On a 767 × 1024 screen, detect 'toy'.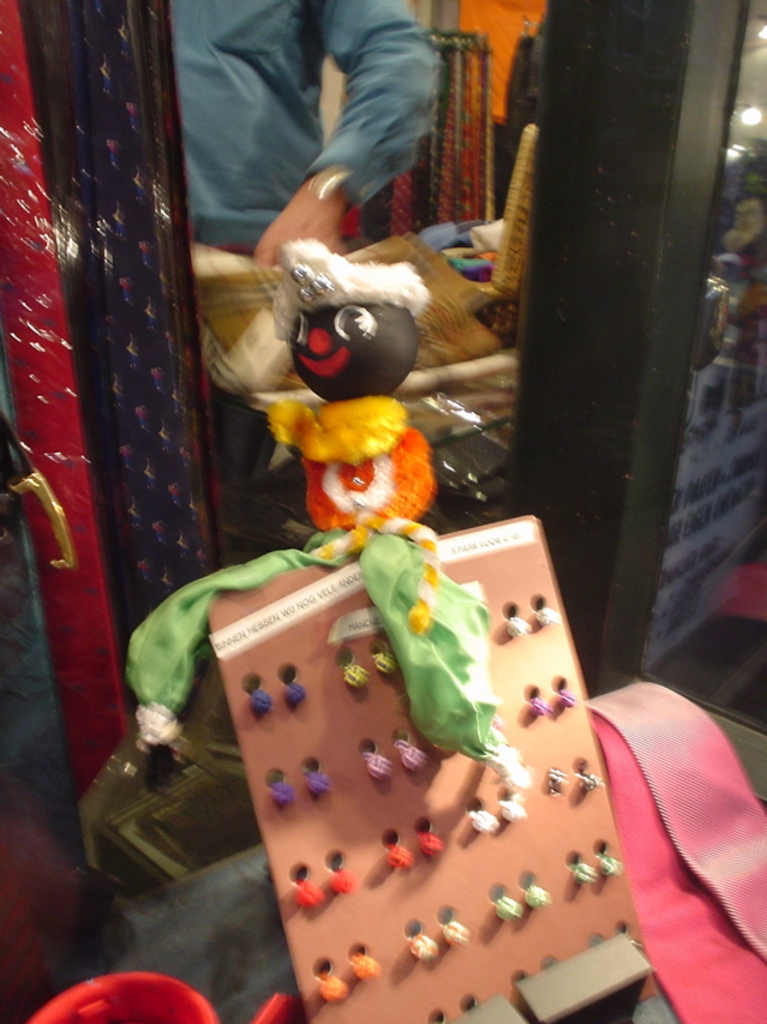
397/744/426/766.
